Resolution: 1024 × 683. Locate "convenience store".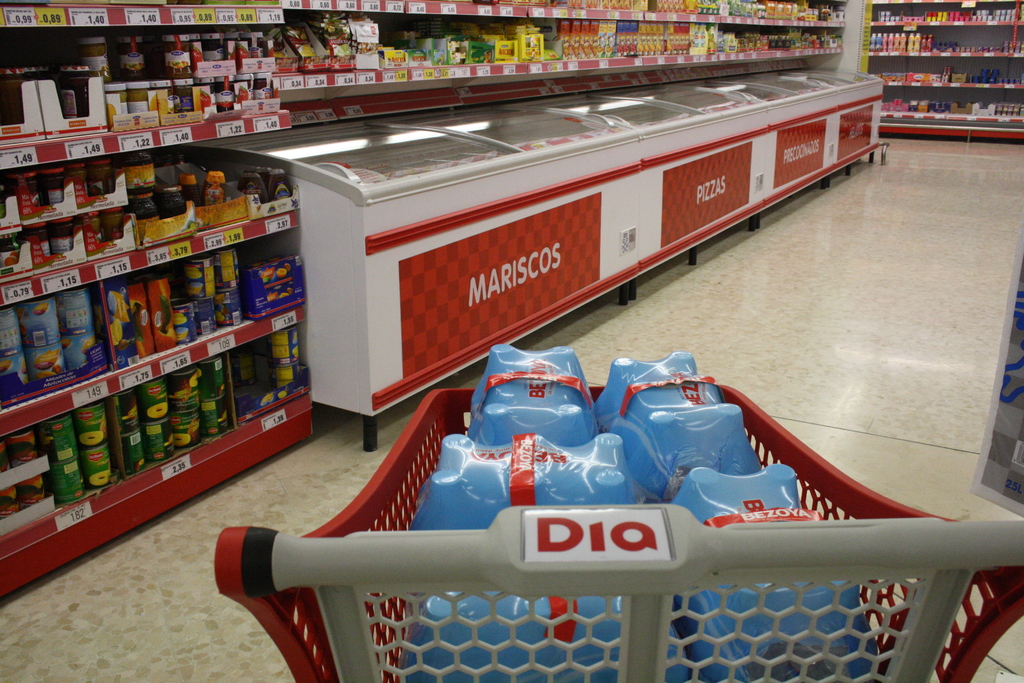
{"left": 0, "top": 0, "right": 1023, "bottom": 682}.
